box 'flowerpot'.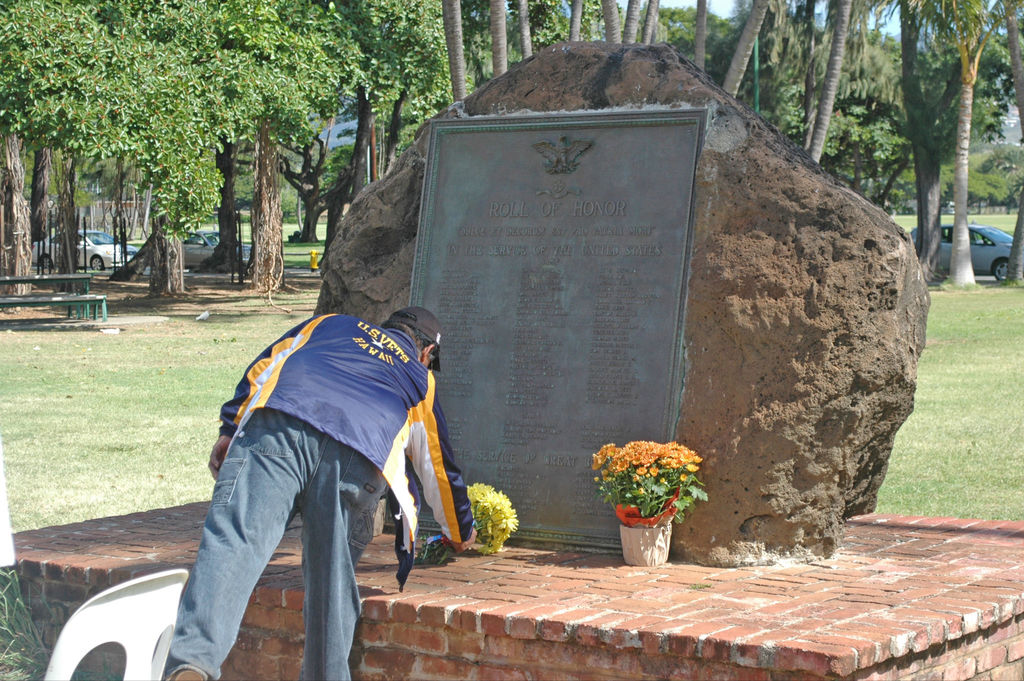
bbox=[602, 479, 696, 567].
